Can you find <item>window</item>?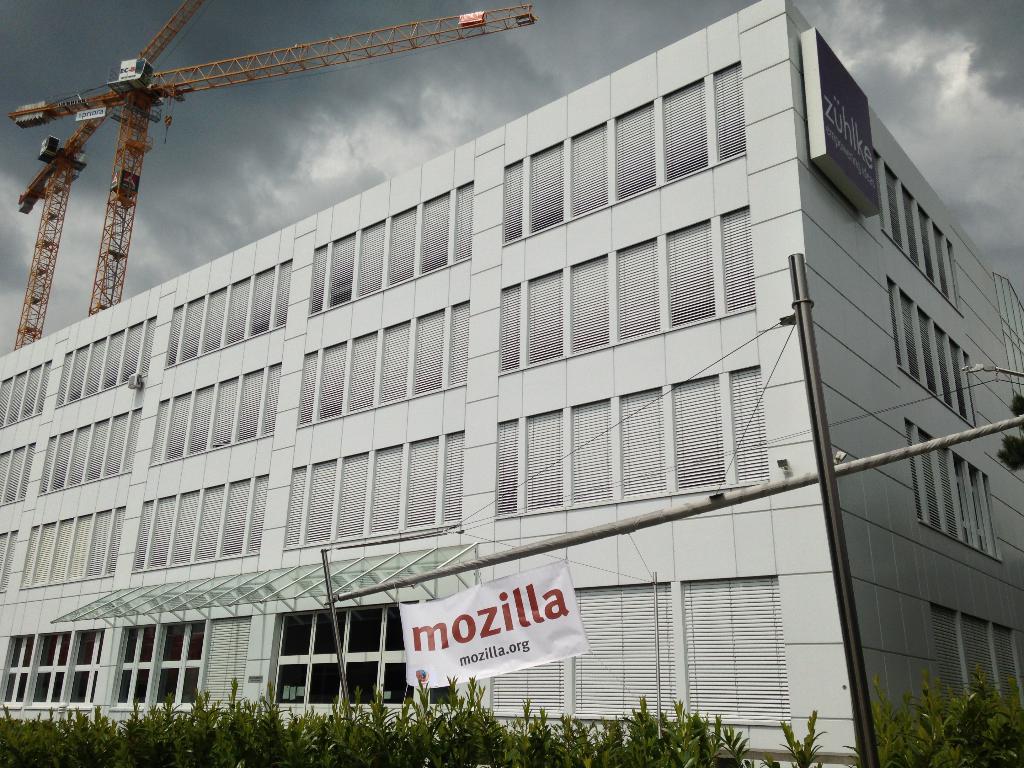
Yes, bounding box: 213,373,237,450.
